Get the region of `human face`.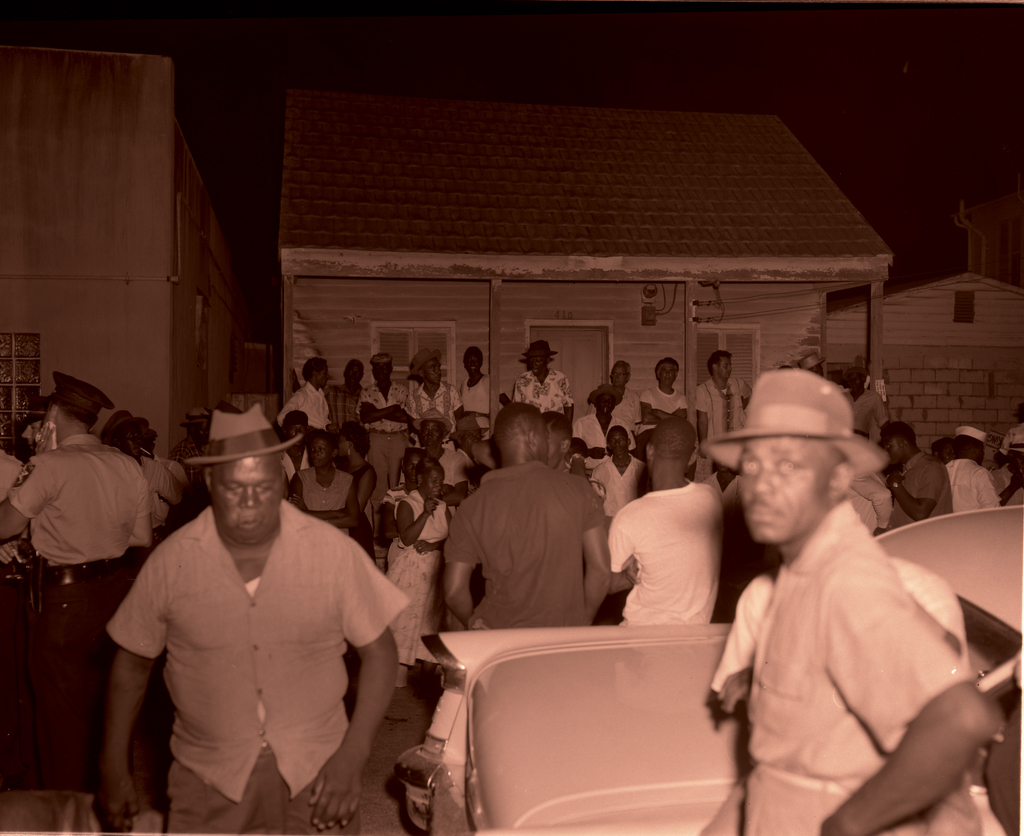
x1=1015 y1=451 x2=1023 y2=477.
